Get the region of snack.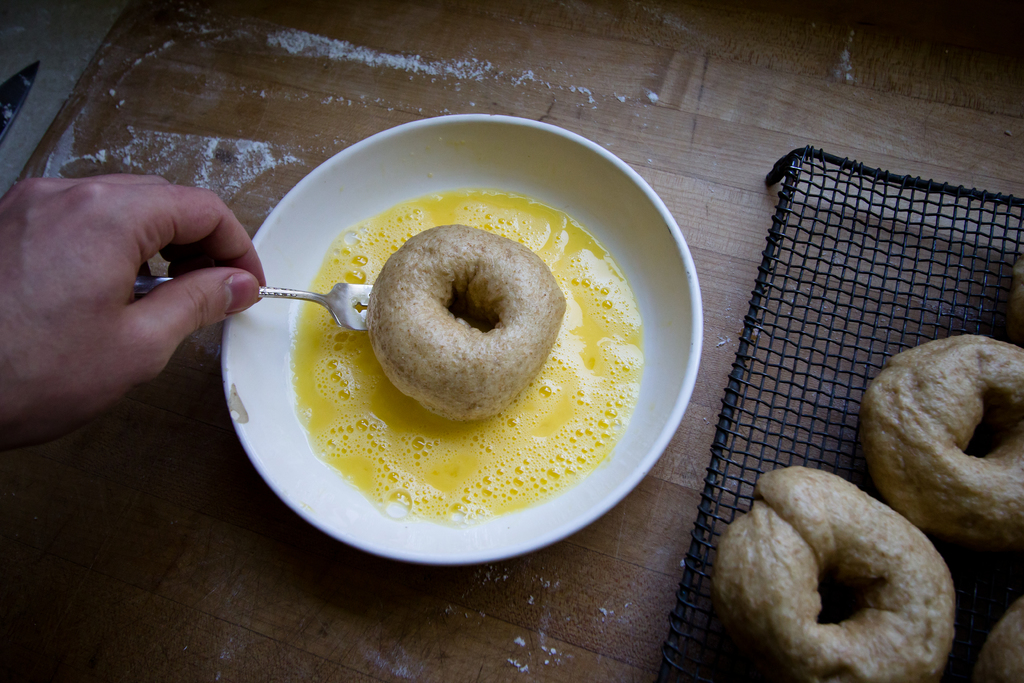
967 588 1023 682.
